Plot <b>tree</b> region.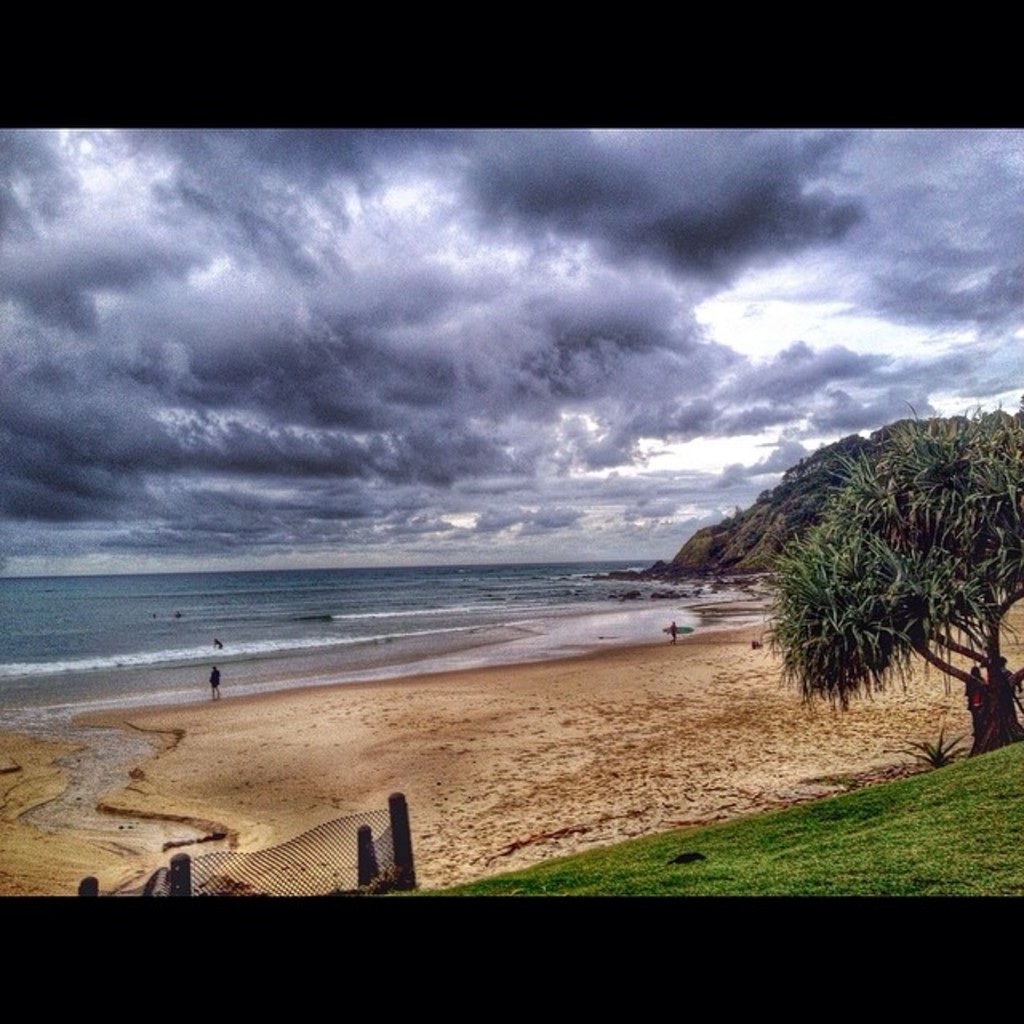
Plotted at {"left": 734, "top": 379, "right": 1003, "bottom": 746}.
